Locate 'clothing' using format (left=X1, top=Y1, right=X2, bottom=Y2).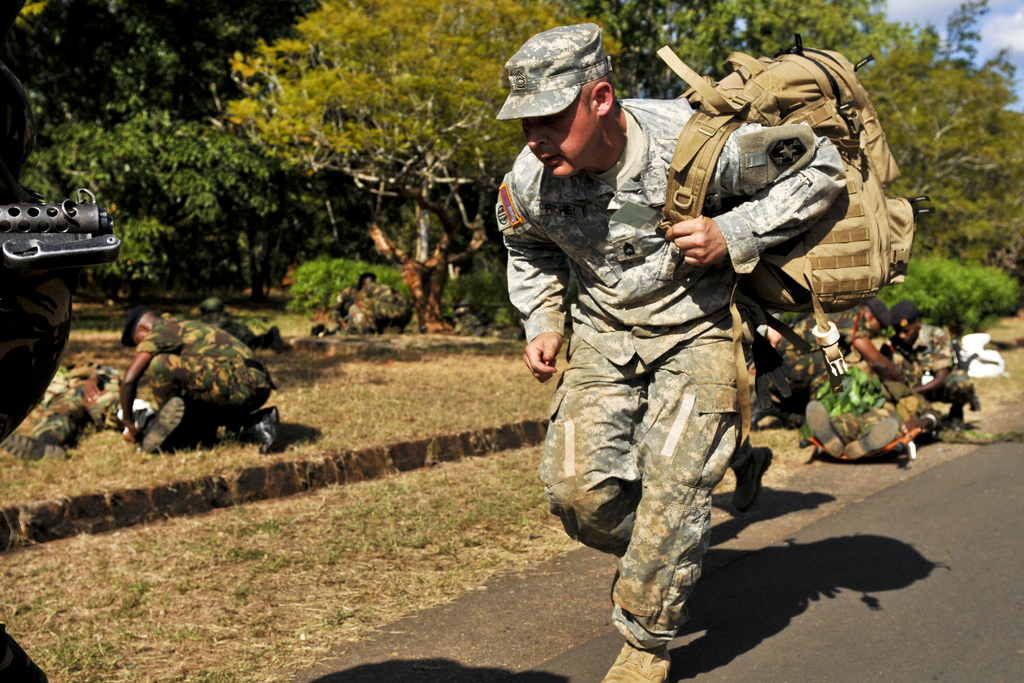
(left=312, top=300, right=353, bottom=333).
